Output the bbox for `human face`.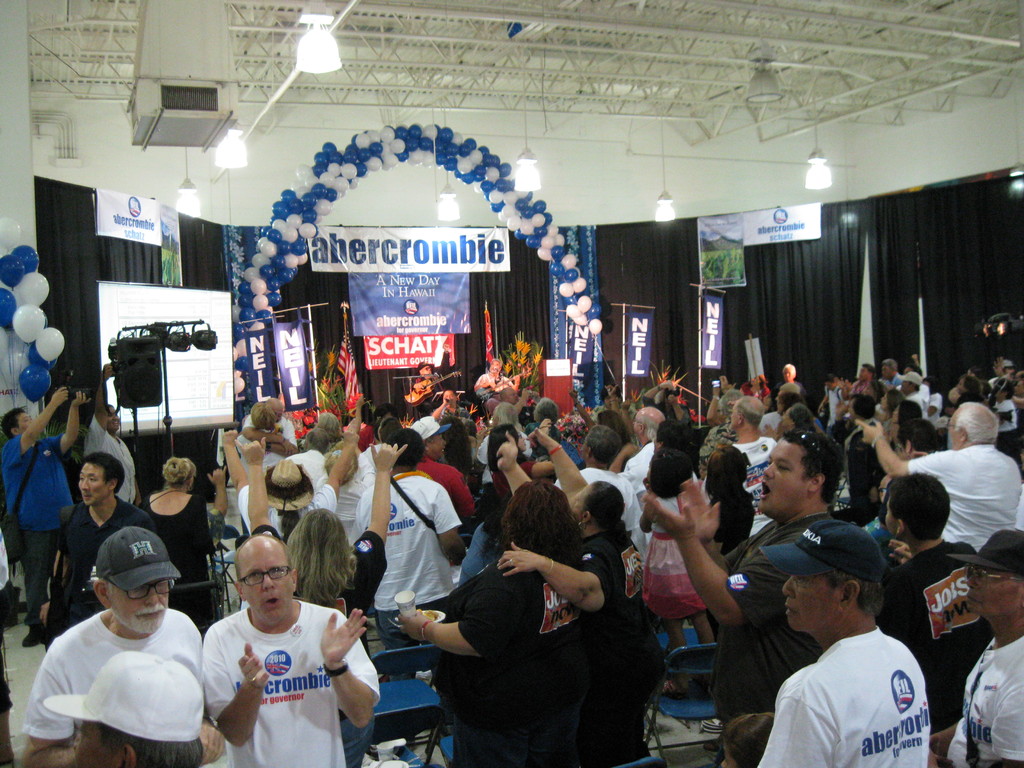
left=241, top=546, right=293, bottom=624.
